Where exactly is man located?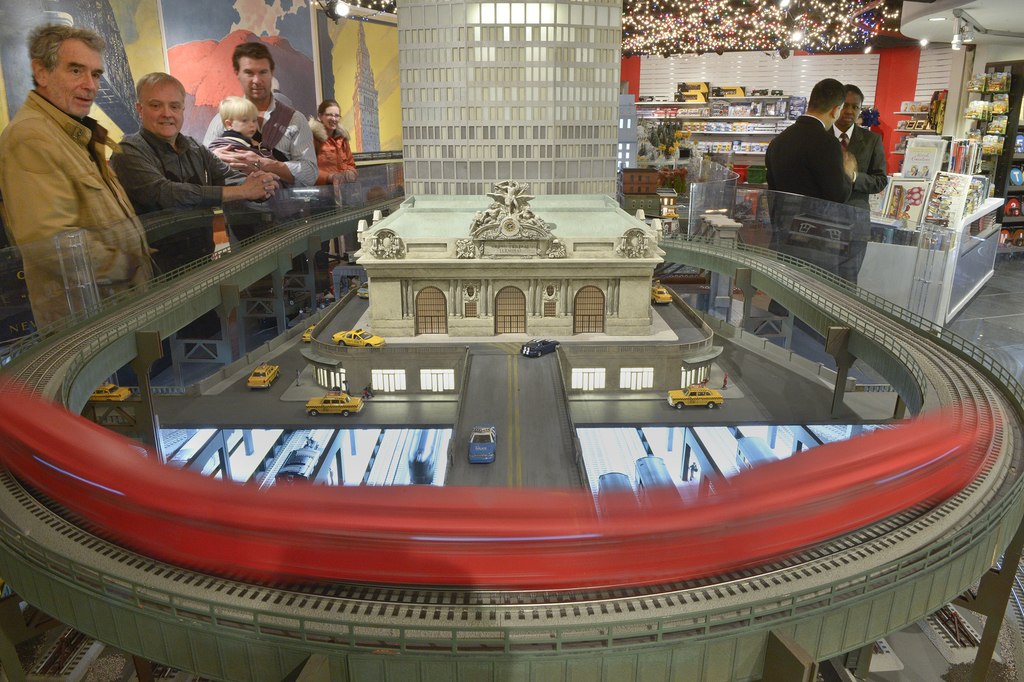
Its bounding box is <region>516, 205, 540, 225</region>.
